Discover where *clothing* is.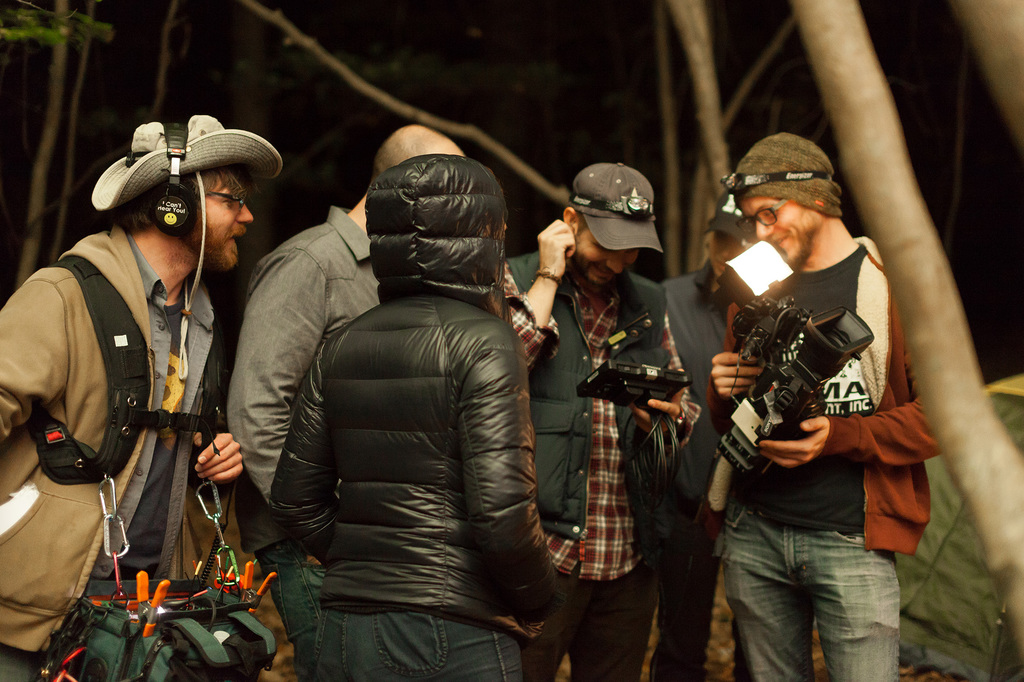
Discovered at {"x1": 735, "y1": 502, "x2": 904, "y2": 681}.
